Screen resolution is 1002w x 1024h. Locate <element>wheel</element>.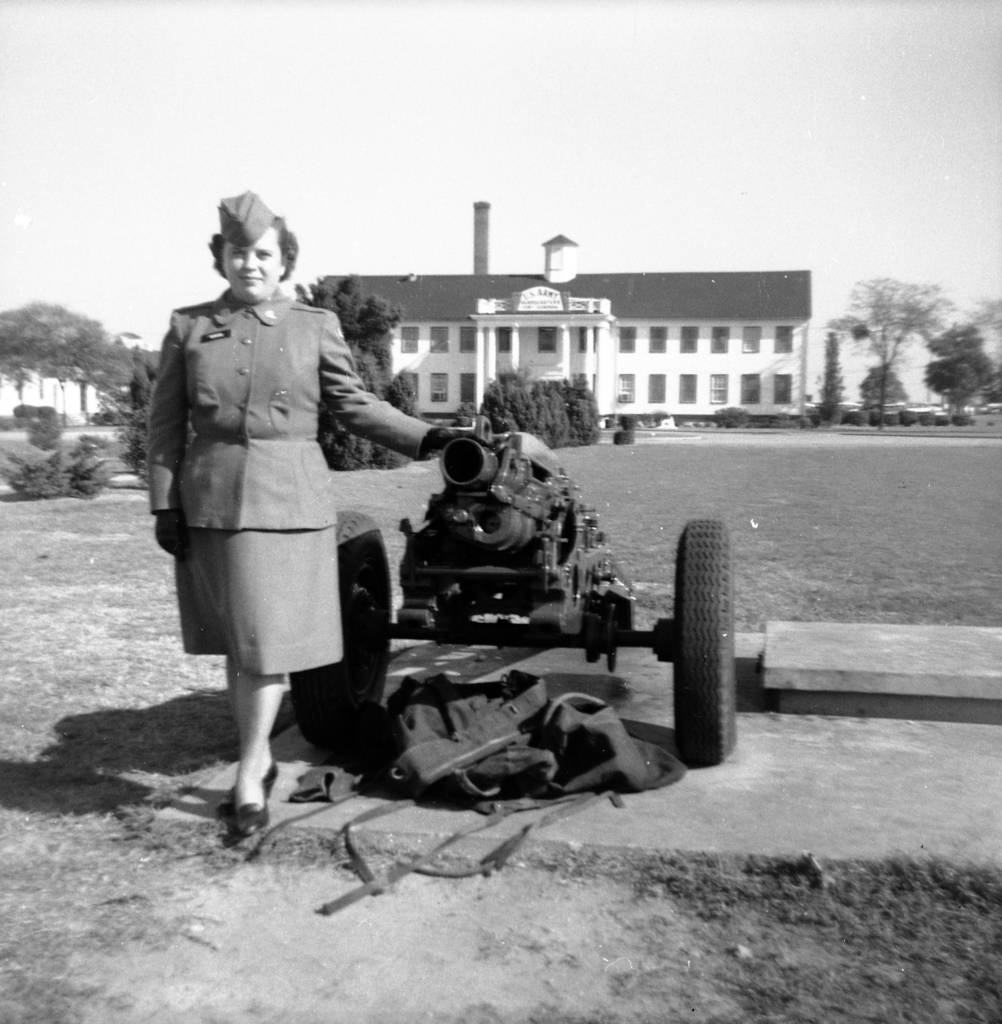
[287,510,398,755].
